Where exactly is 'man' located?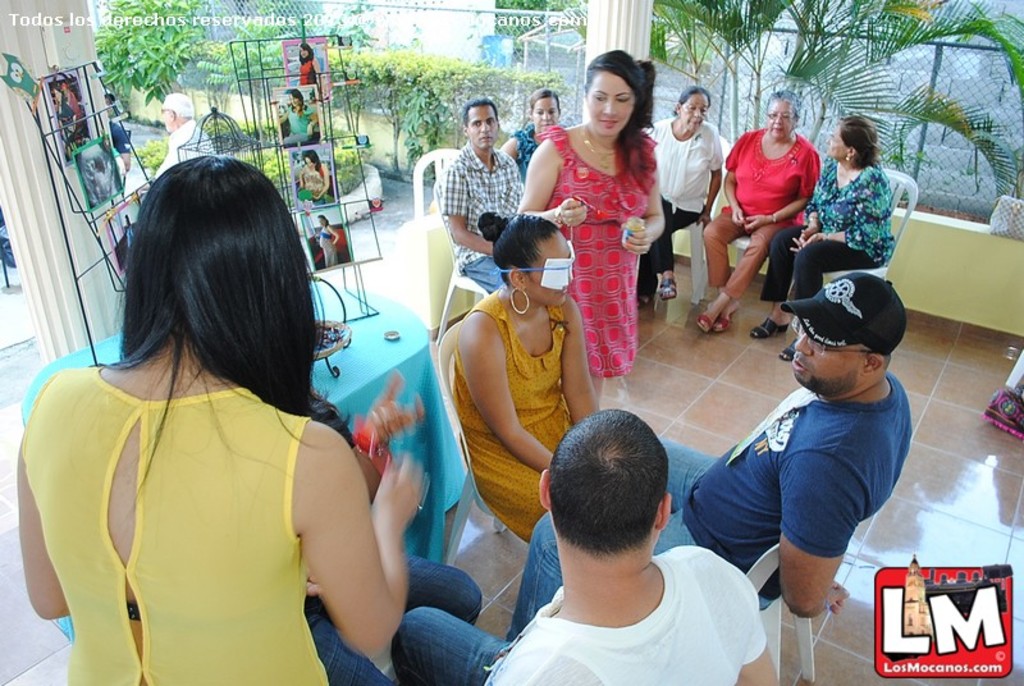
Its bounding box is locate(155, 93, 212, 177).
